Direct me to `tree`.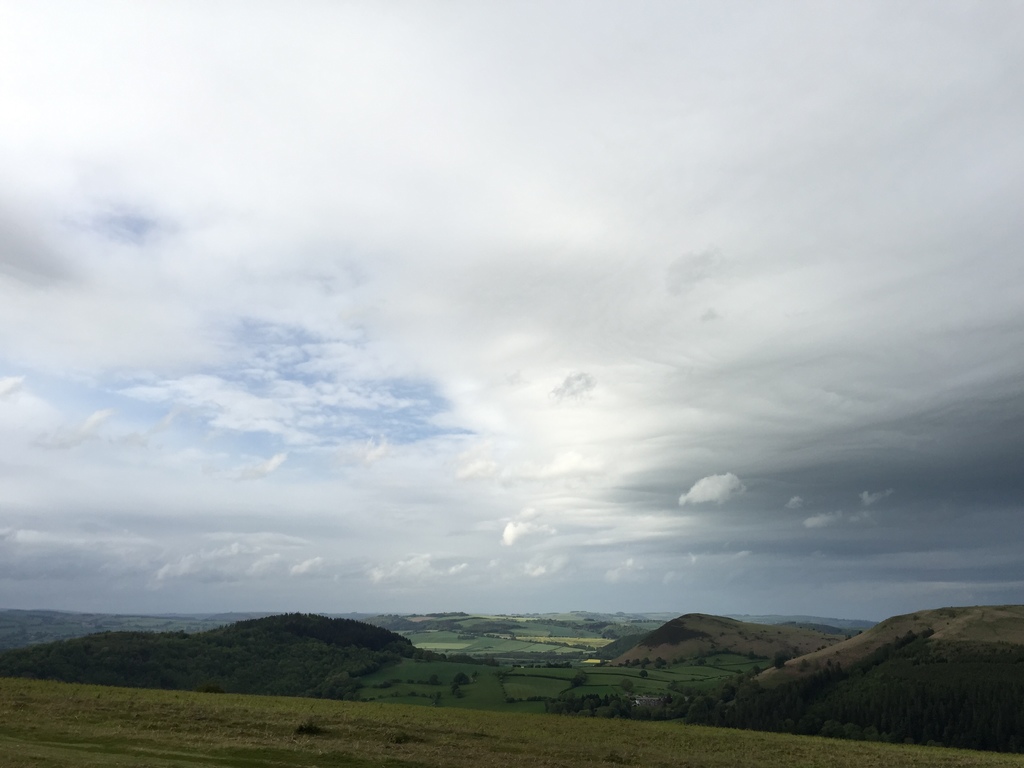
Direction: [left=431, top=691, right=442, bottom=703].
